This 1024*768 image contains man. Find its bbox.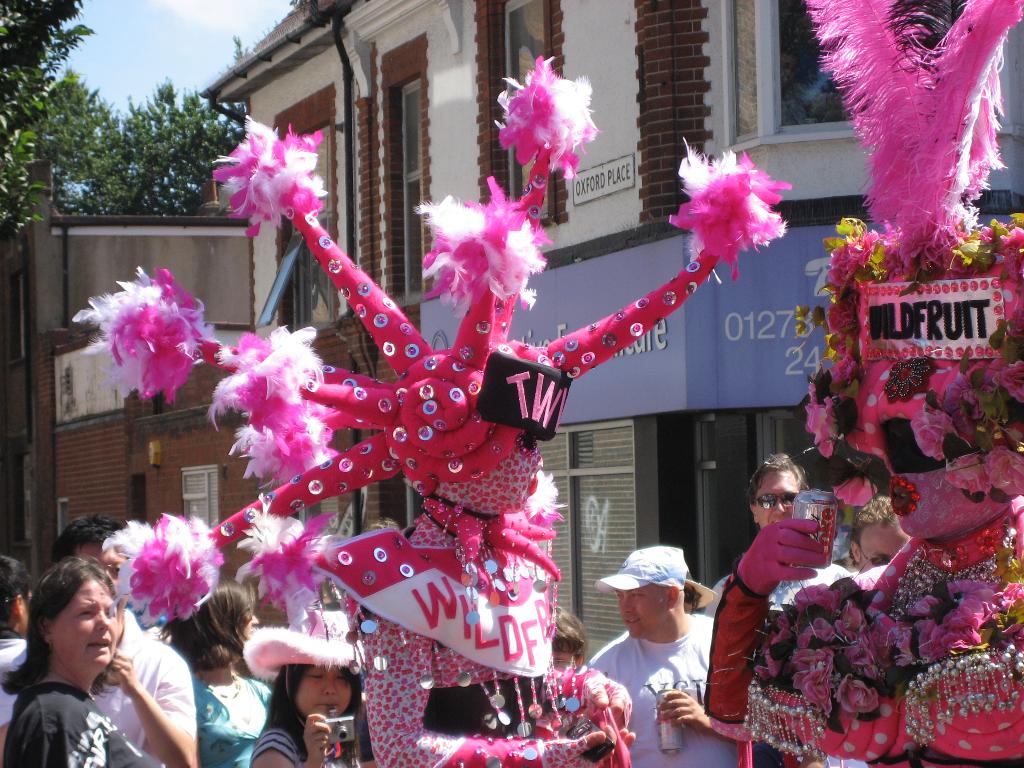
<region>0, 508, 201, 767</region>.
